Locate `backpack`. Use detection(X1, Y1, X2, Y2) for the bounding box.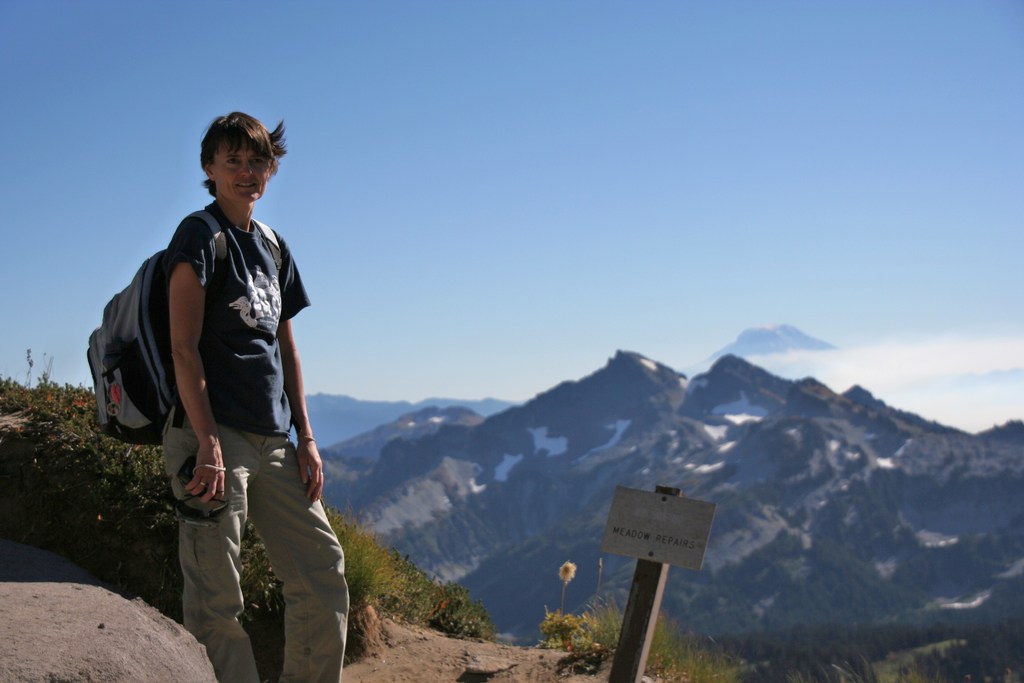
detection(88, 211, 282, 441).
